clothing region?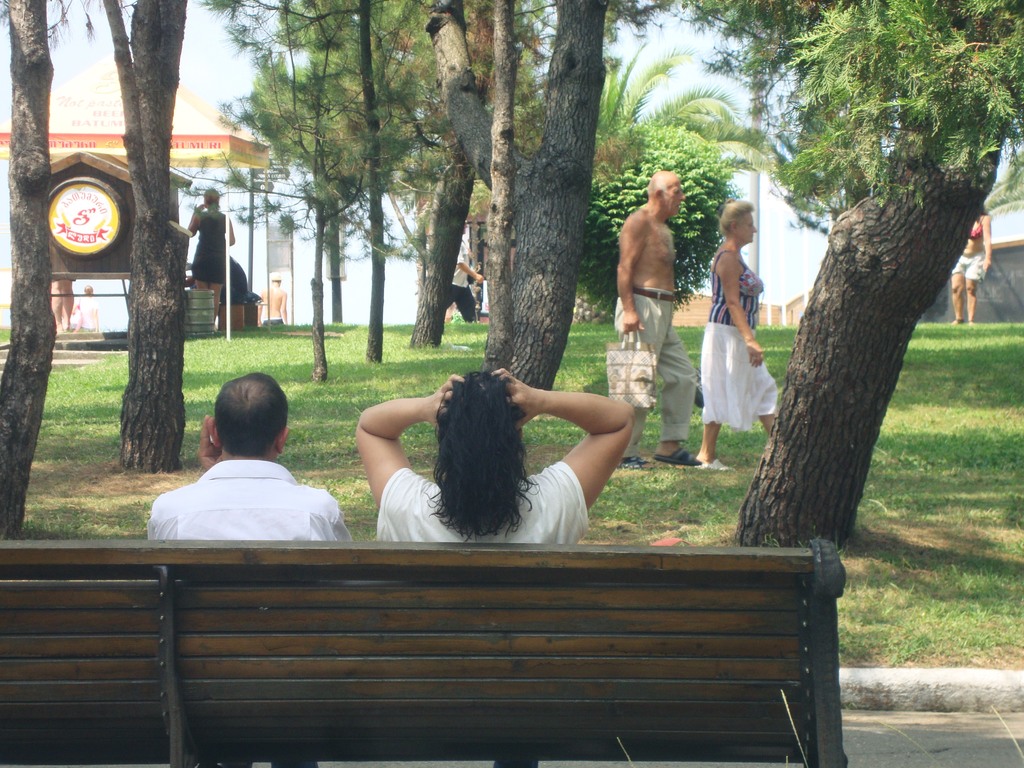
BBox(701, 264, 784, 428)
